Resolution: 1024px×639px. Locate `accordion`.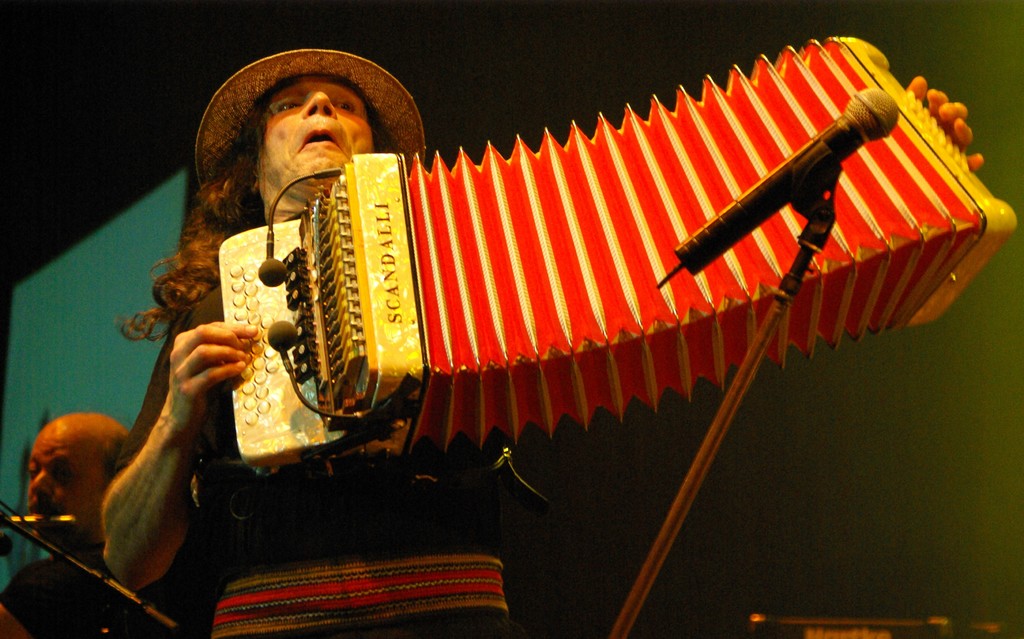
detection(208, 21, 1023, 439).
